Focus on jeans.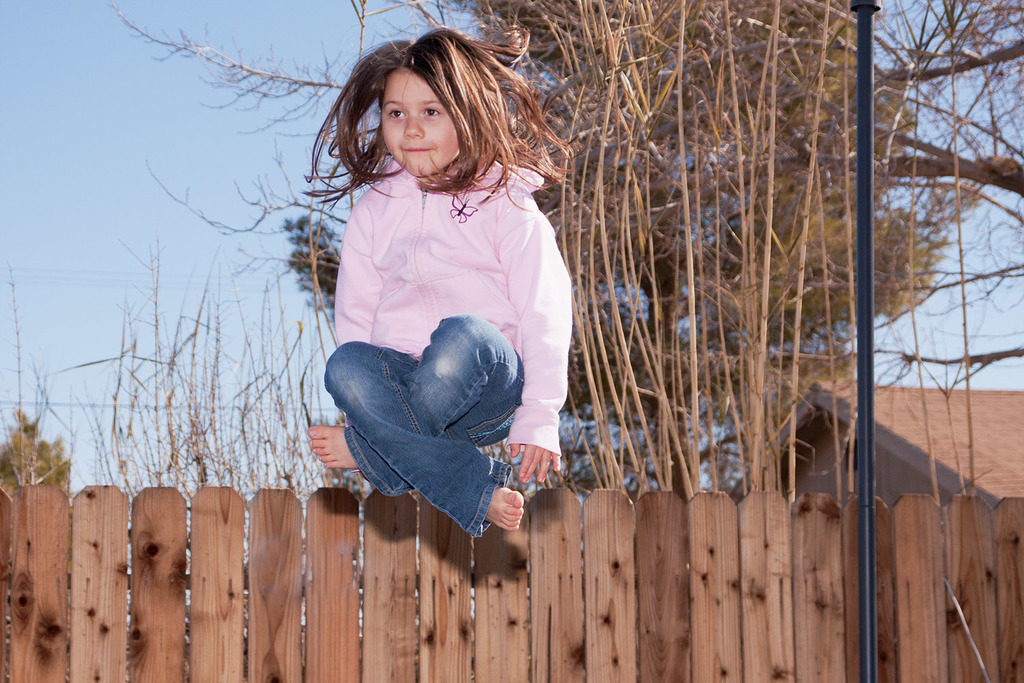
Focused at pyautogui.locateOnScreen(313, 320, 537, 546).
